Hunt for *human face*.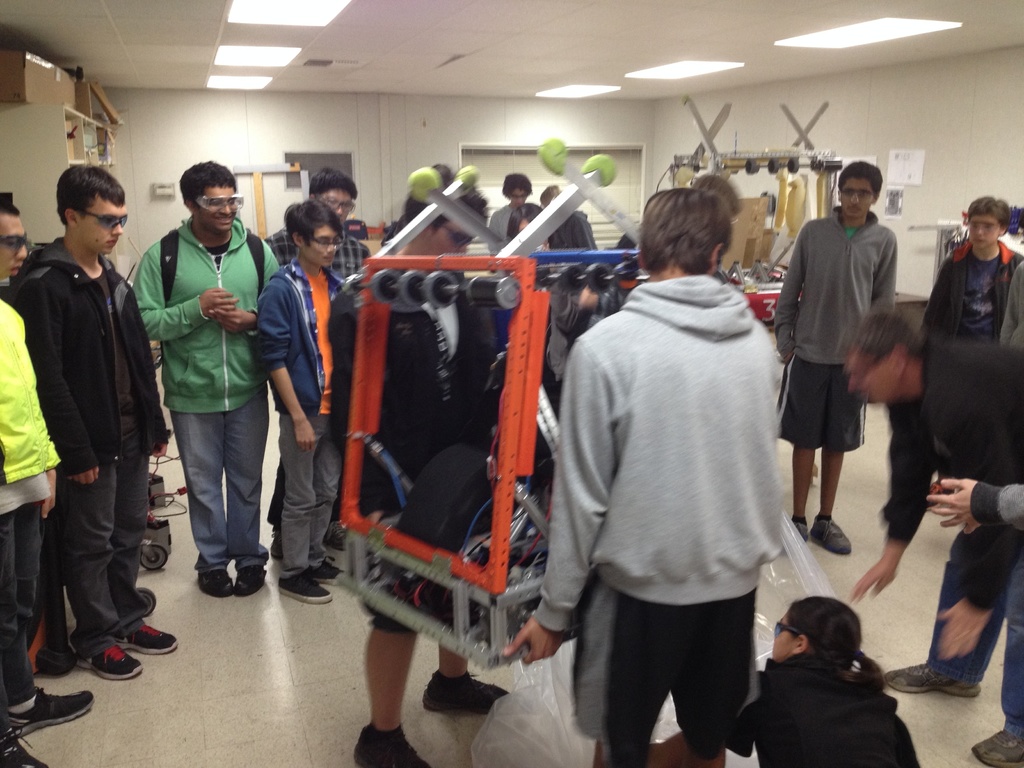
Hunted down at box=[845, 348, 897, 407].
